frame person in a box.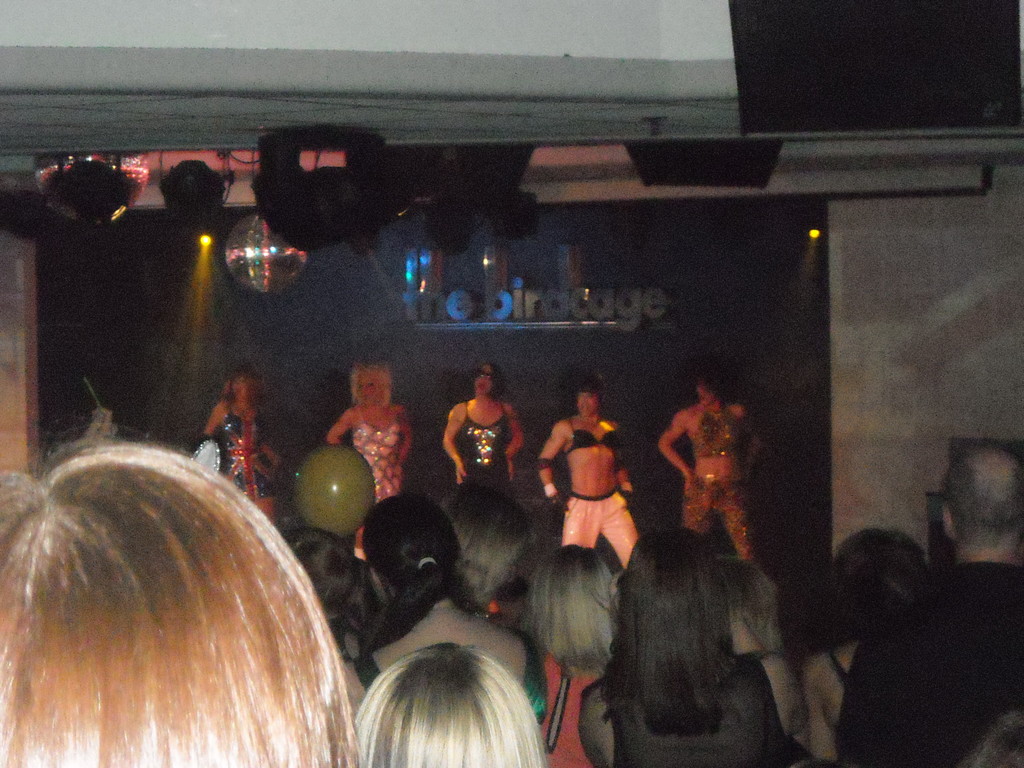
bbox=(287, 531, 385, 692).
